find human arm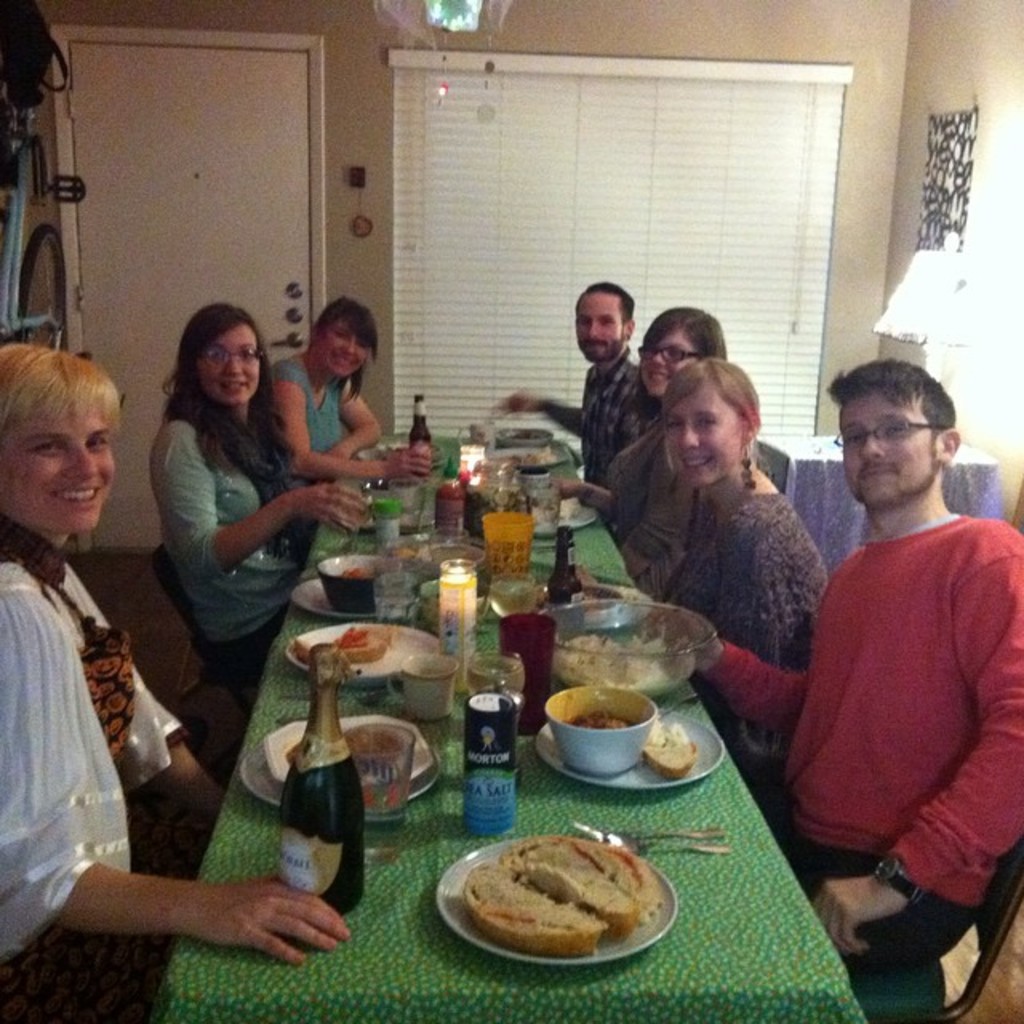
box=[325, 389, 384, 459]
